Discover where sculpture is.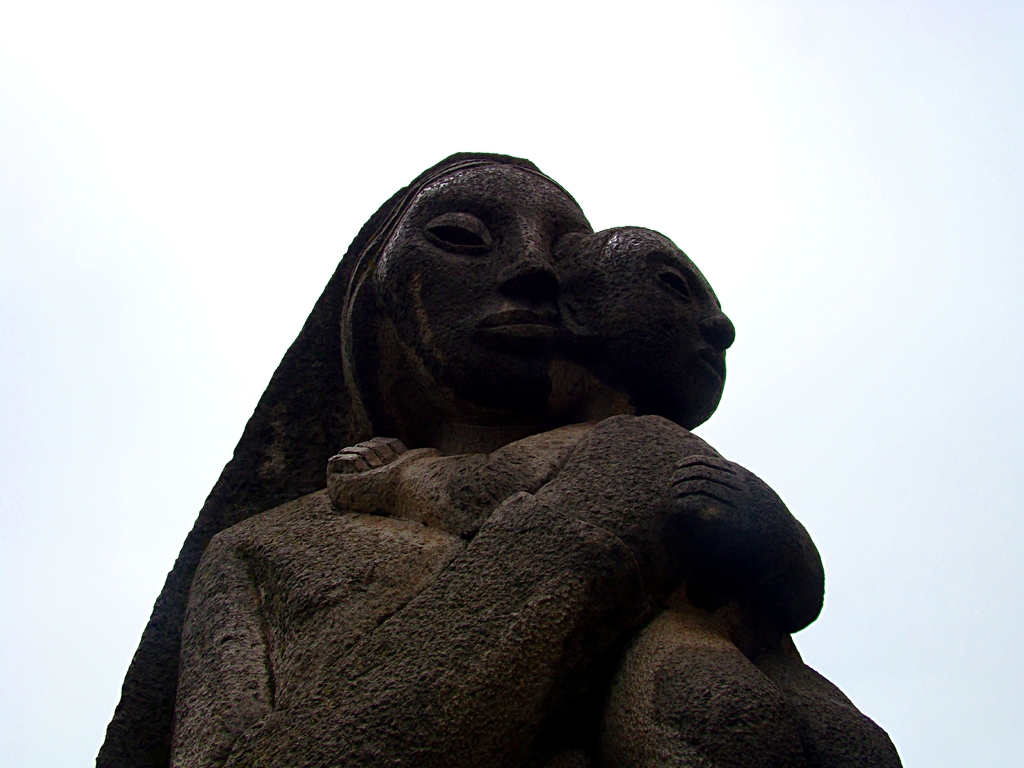
Discovered at (x1=49, y1=148, x2=838, y2=738).
